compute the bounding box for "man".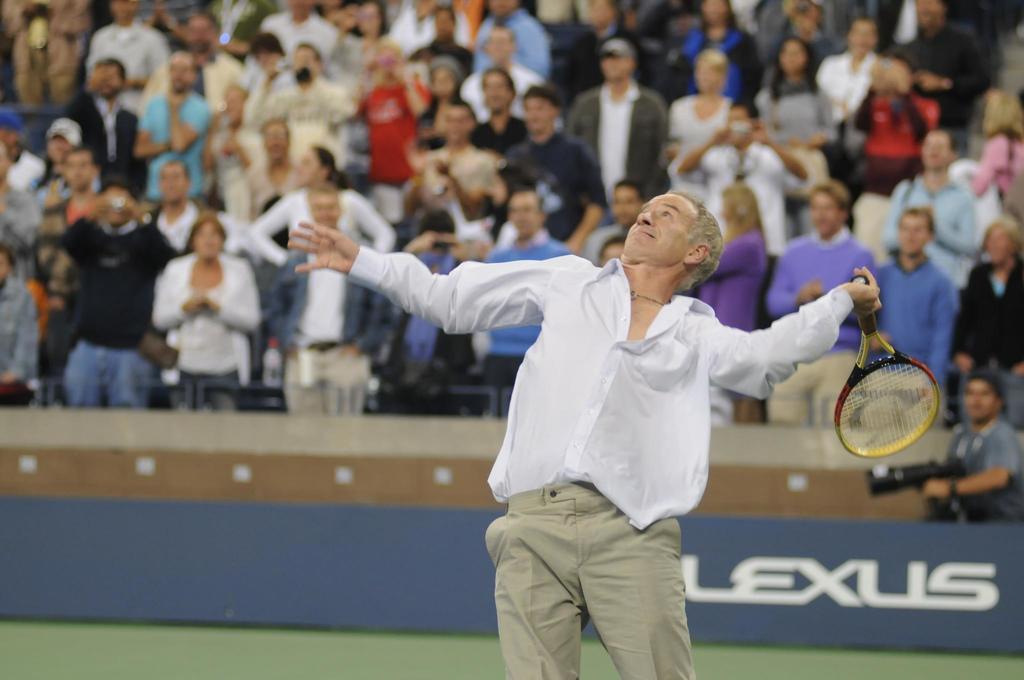
[left=554, top=34, right=671, bottom=174].
